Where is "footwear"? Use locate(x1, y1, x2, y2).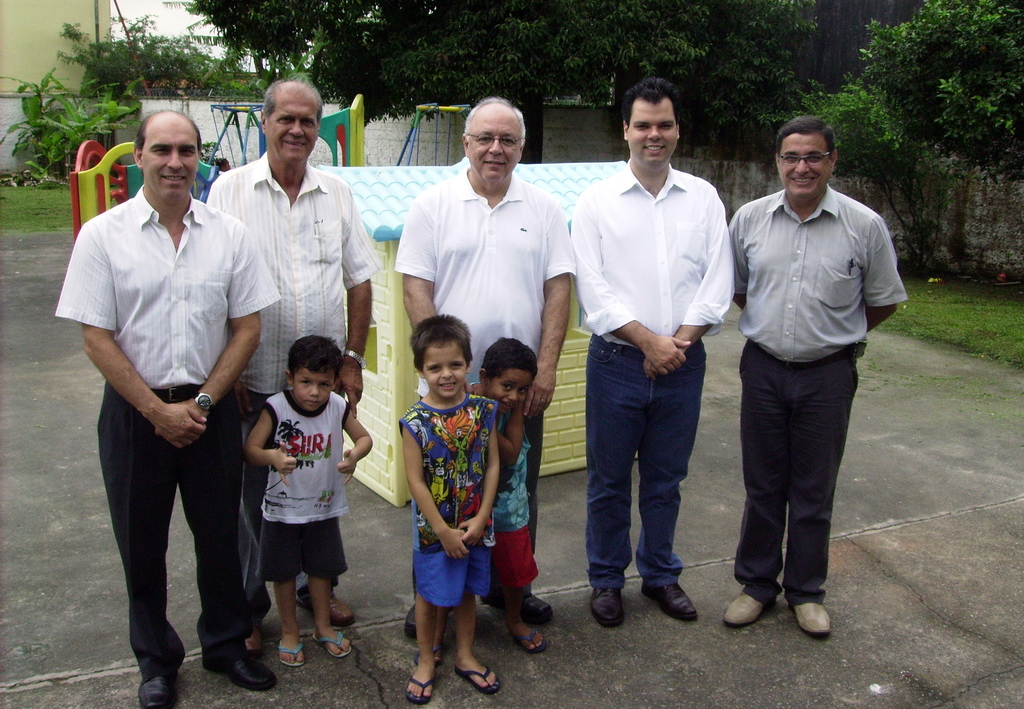
locate(409, 592, 424, 641).
